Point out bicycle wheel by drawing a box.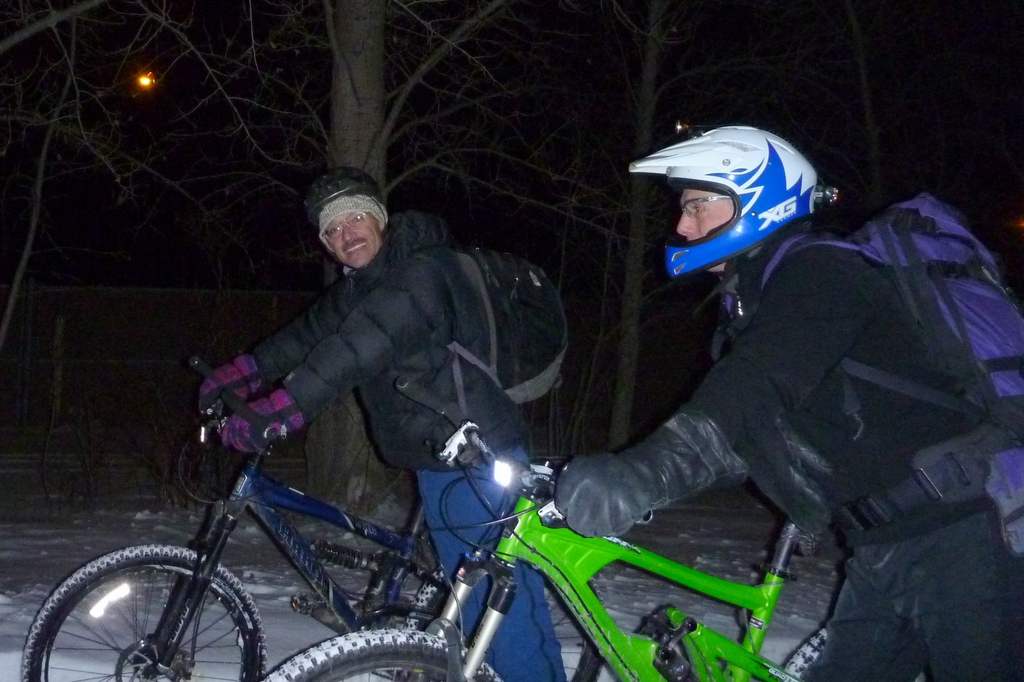
x1=780 y1=619 x2=834 y2=681.
